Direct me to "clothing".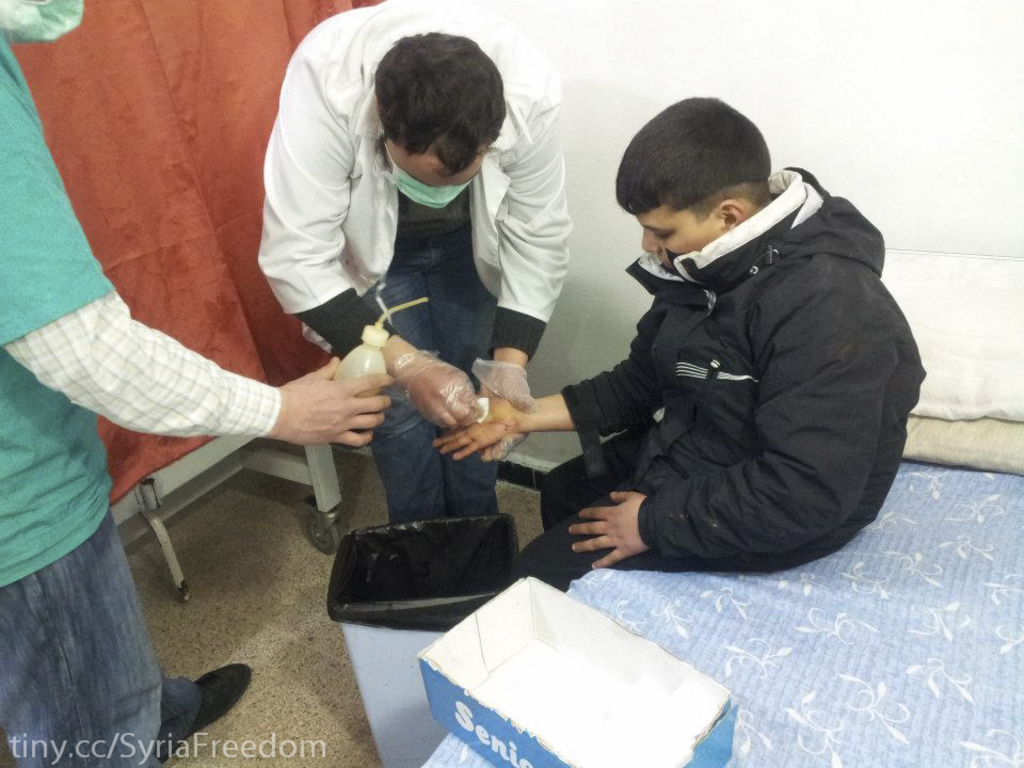
Direction: crop(0, 33, 281, 767).
